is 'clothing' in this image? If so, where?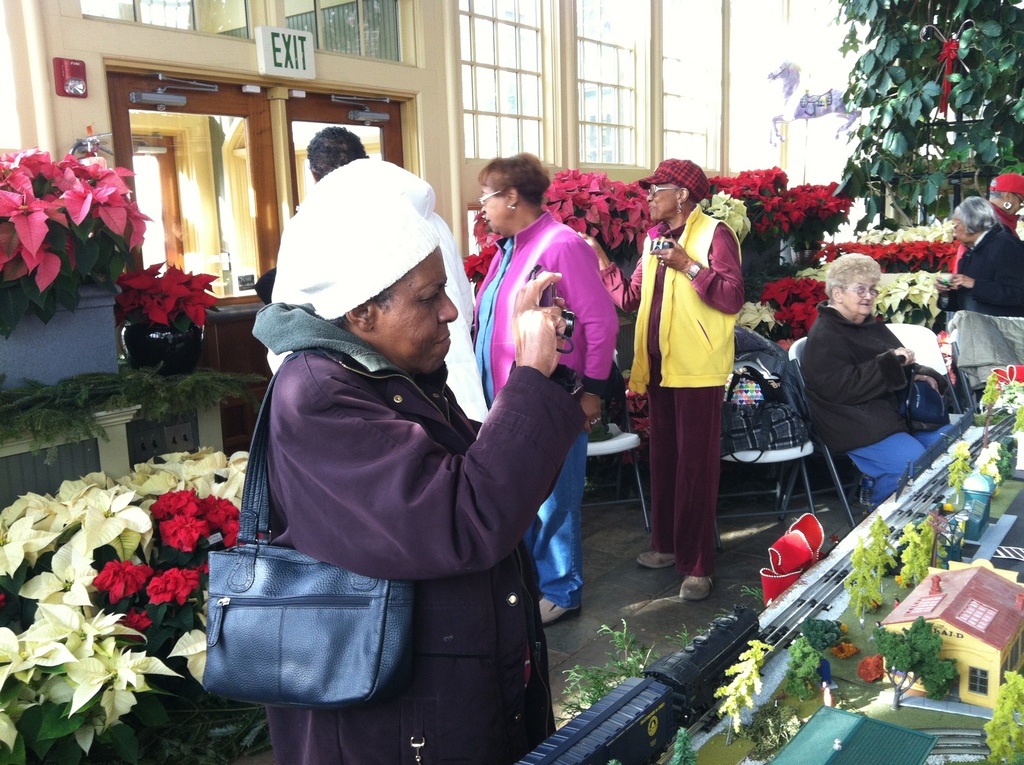
Yes, at locate(639, 188, 760, 542).
